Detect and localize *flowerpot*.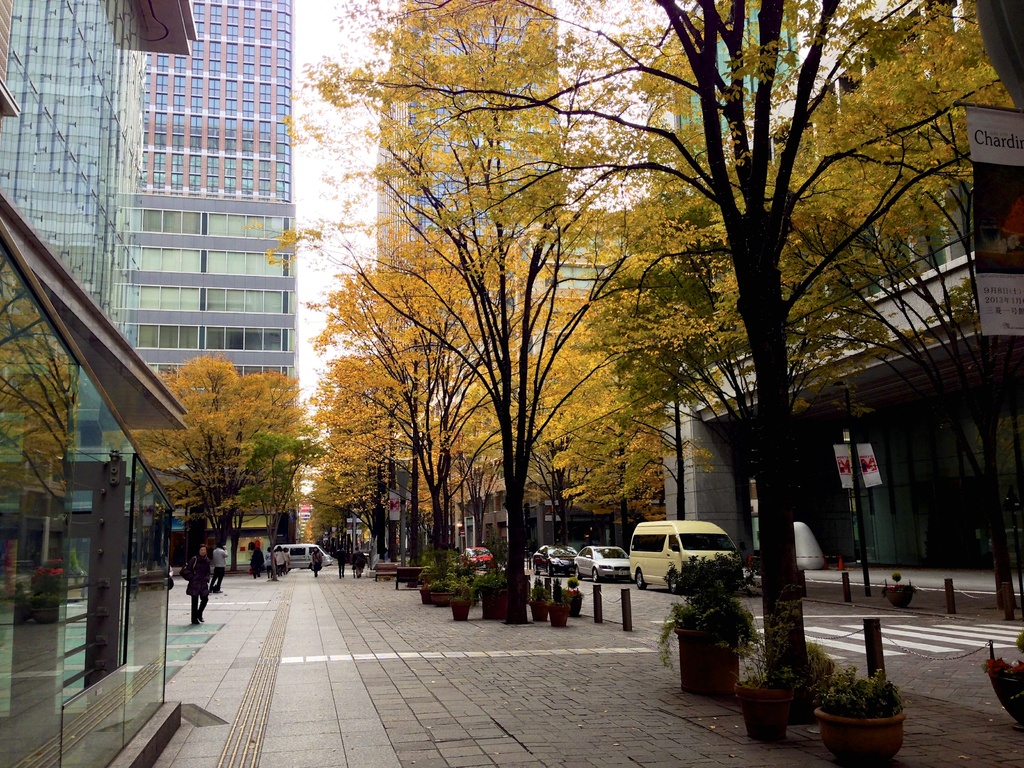
Localized at (left=448, top=600, right=472, bottom=627).
